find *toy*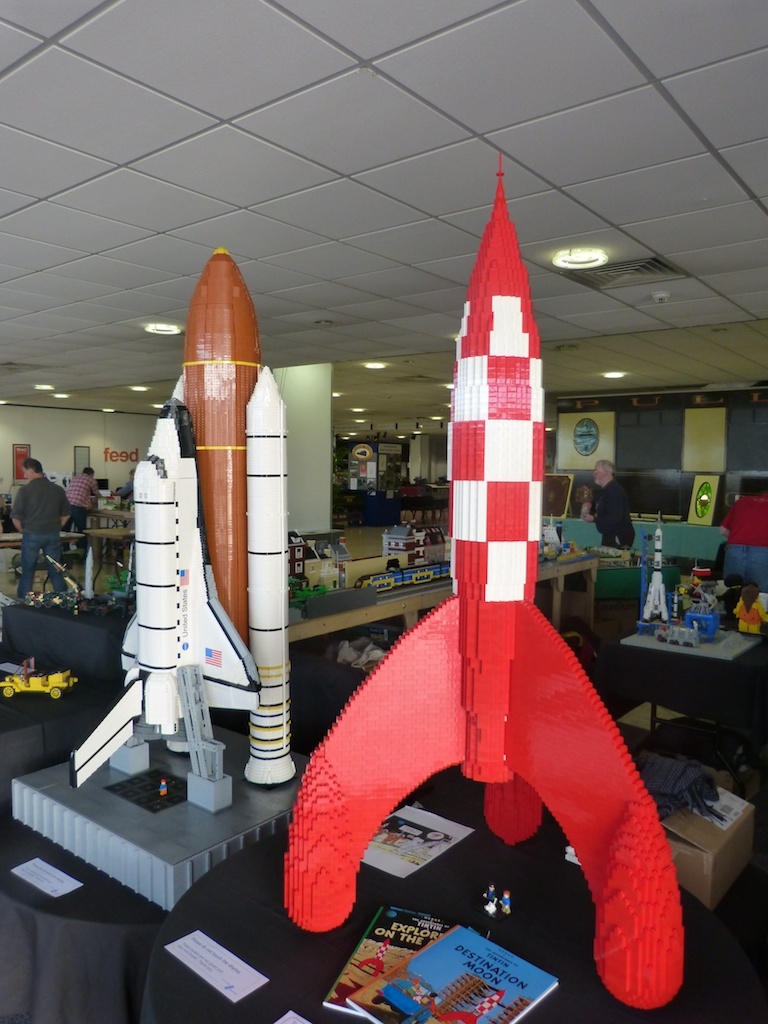
[left=539, top=517, right=561, bottom=562]
